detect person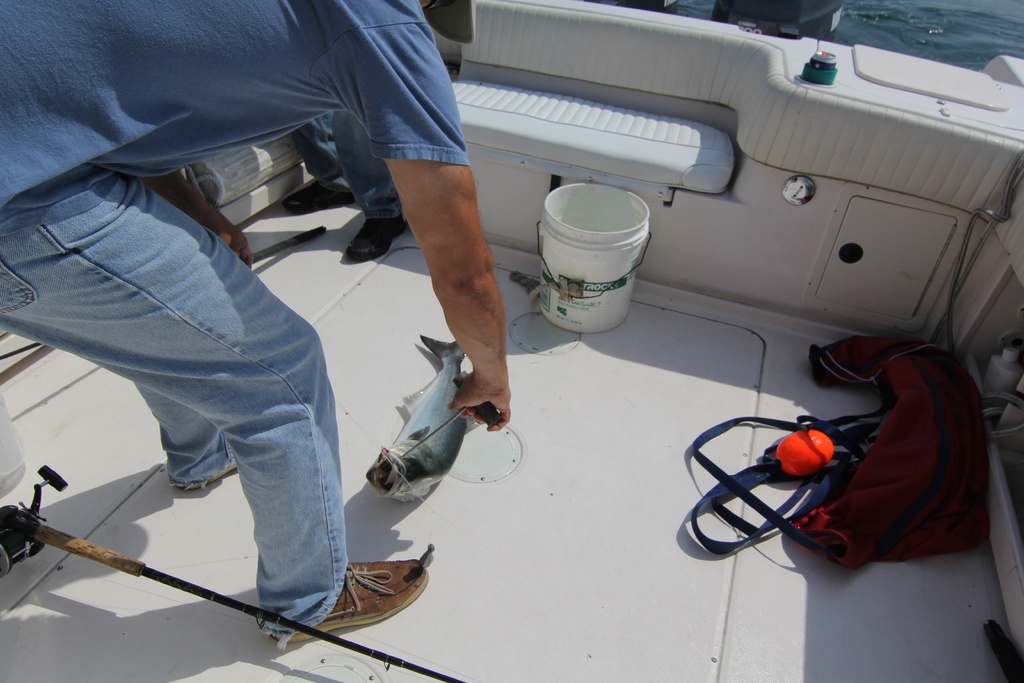
70:10:524:663
